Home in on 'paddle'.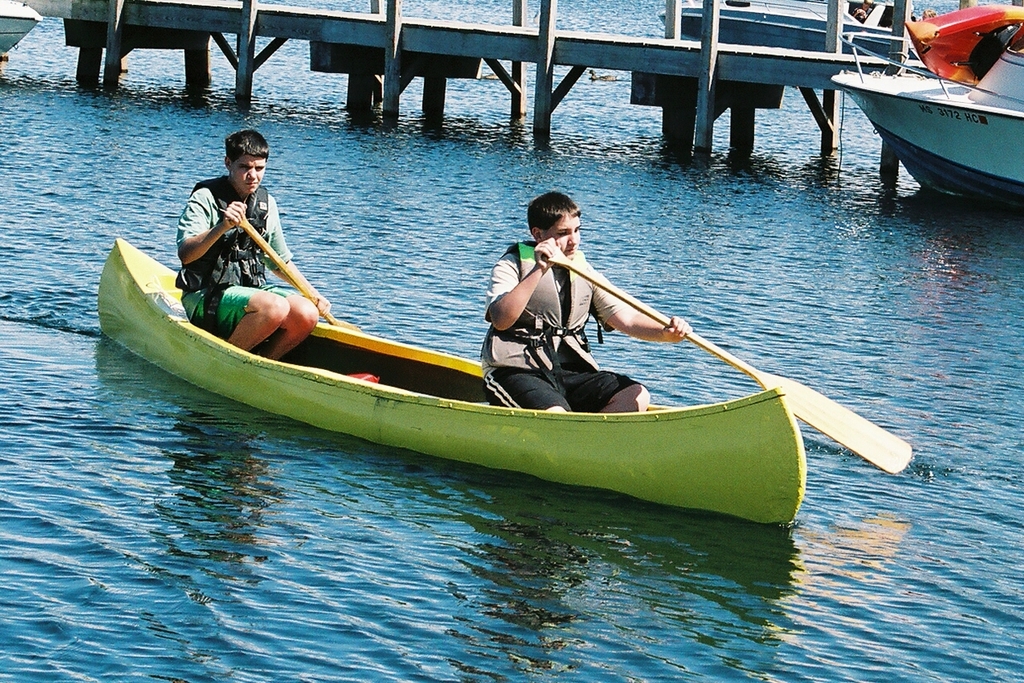
Homed in at detection(546, 245, 916, 476).
